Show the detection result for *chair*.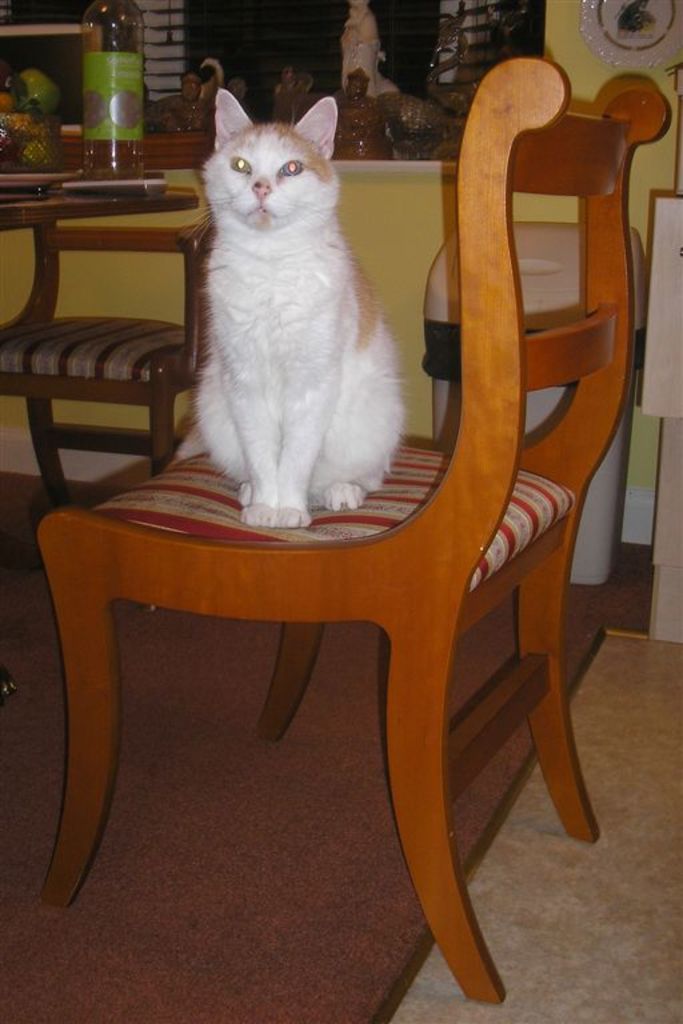
(0, 129, 220, 580).
